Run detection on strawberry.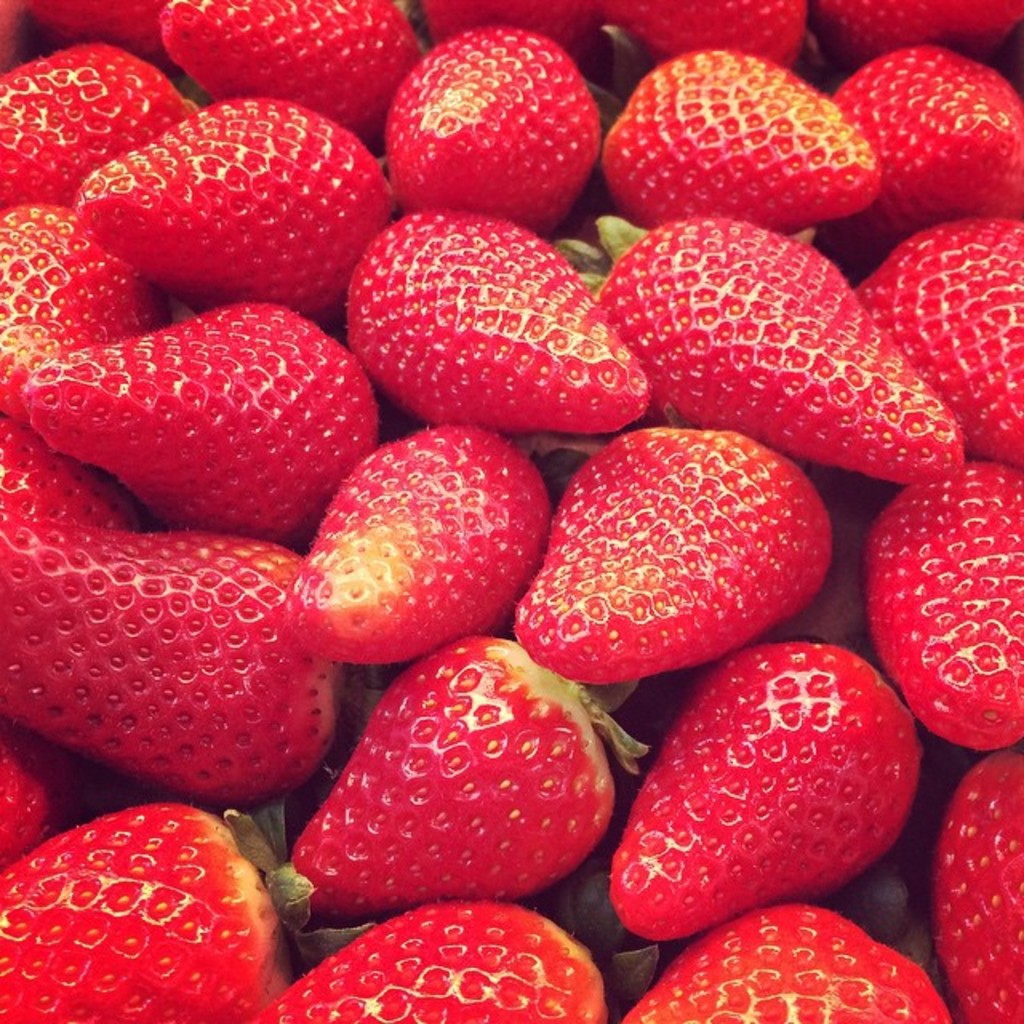
Result: crop(69, 93, 386, 322).
